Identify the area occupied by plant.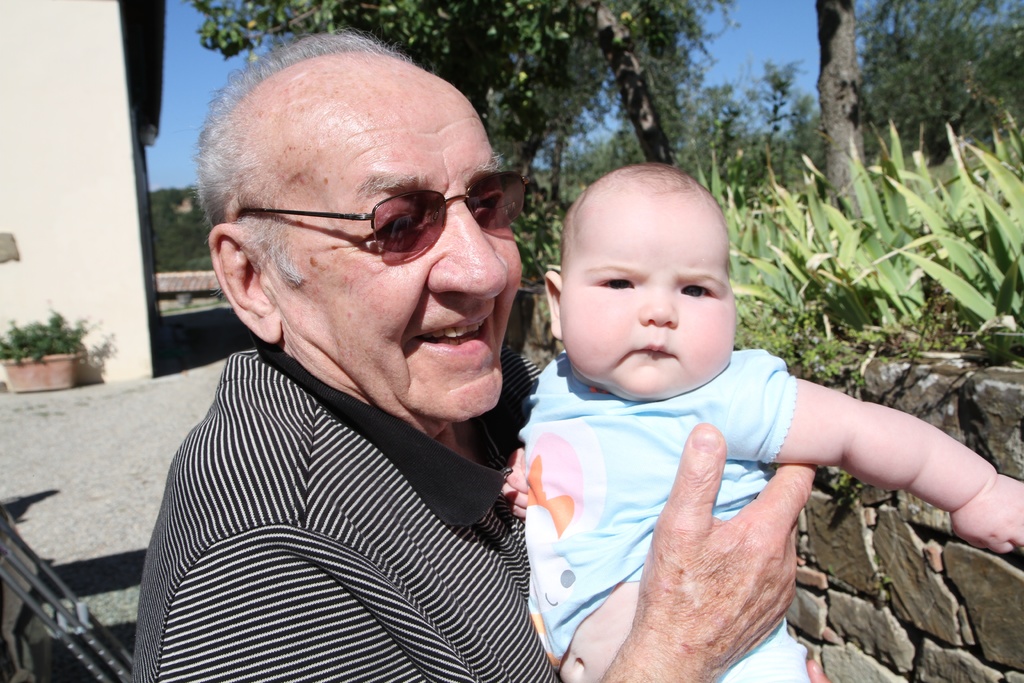
Area: region(515, 113, 655, 292).
